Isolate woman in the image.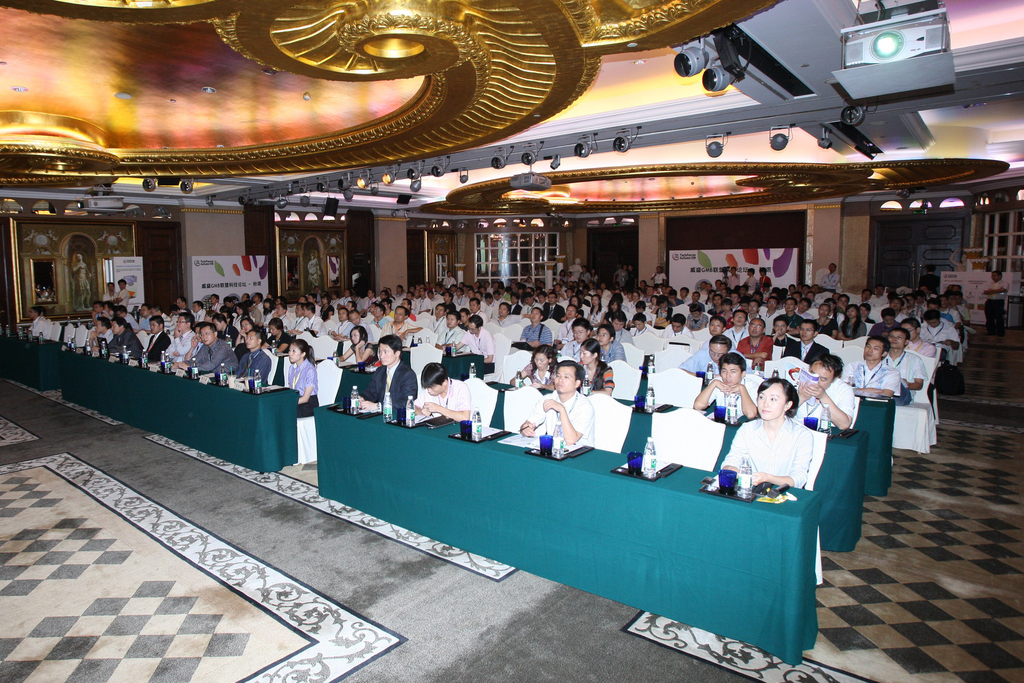
Isolated region: x1=230, y1=303, x2=253, y2=334.
